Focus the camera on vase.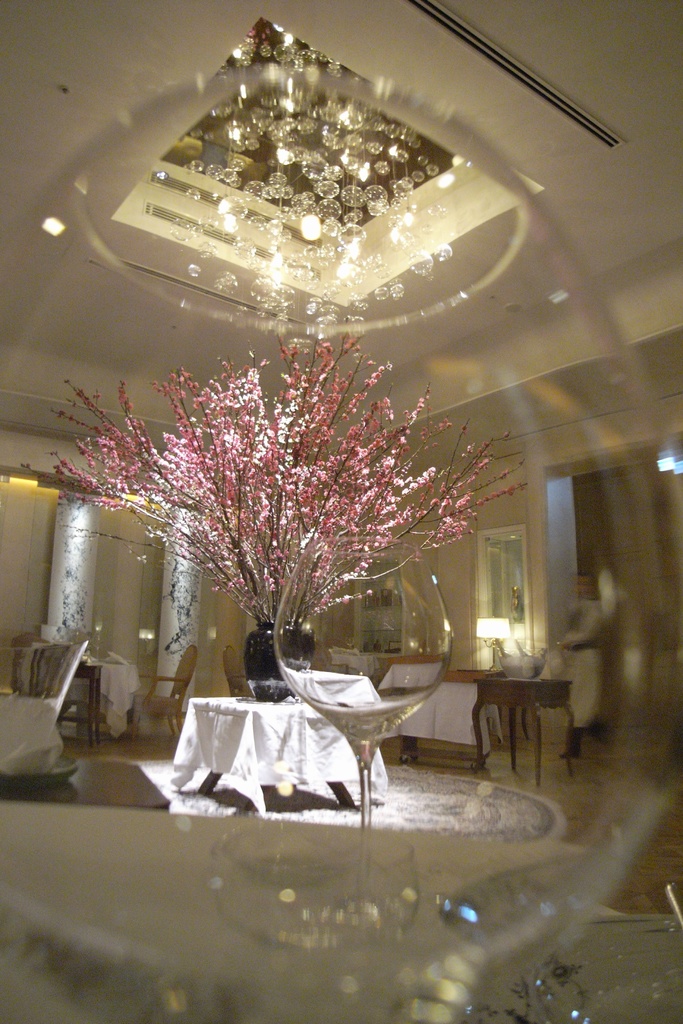
Focus region: Rect(243, 623, 311, 703).
